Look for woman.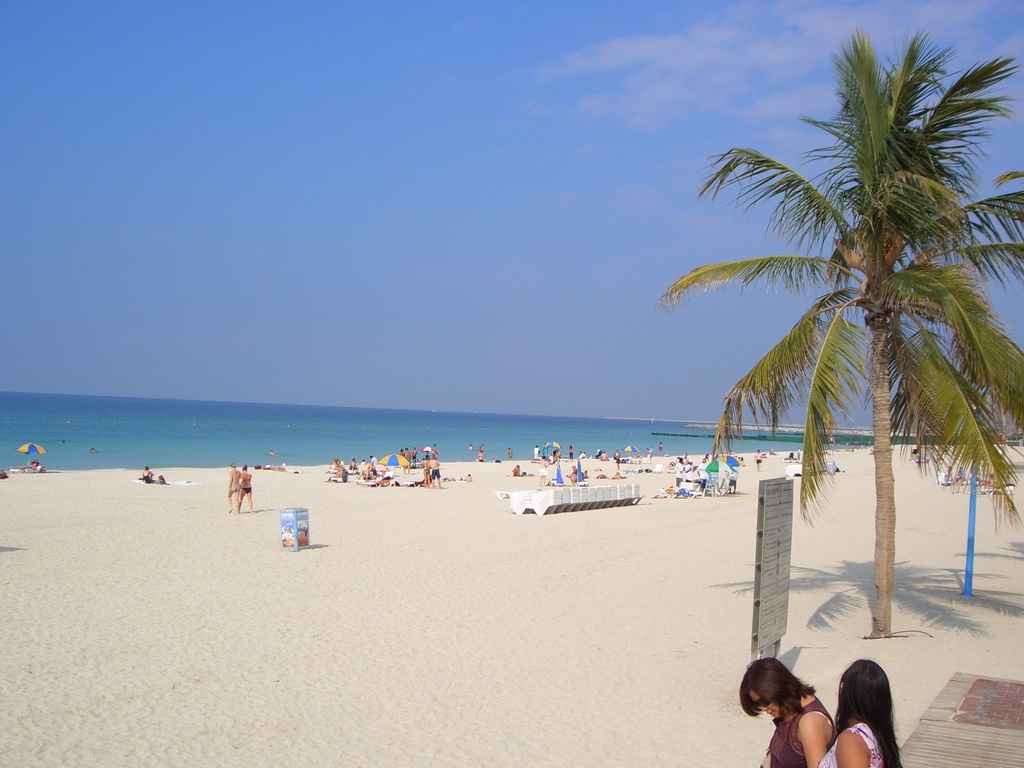
Found: BBox(140, 465, 154, 482).
